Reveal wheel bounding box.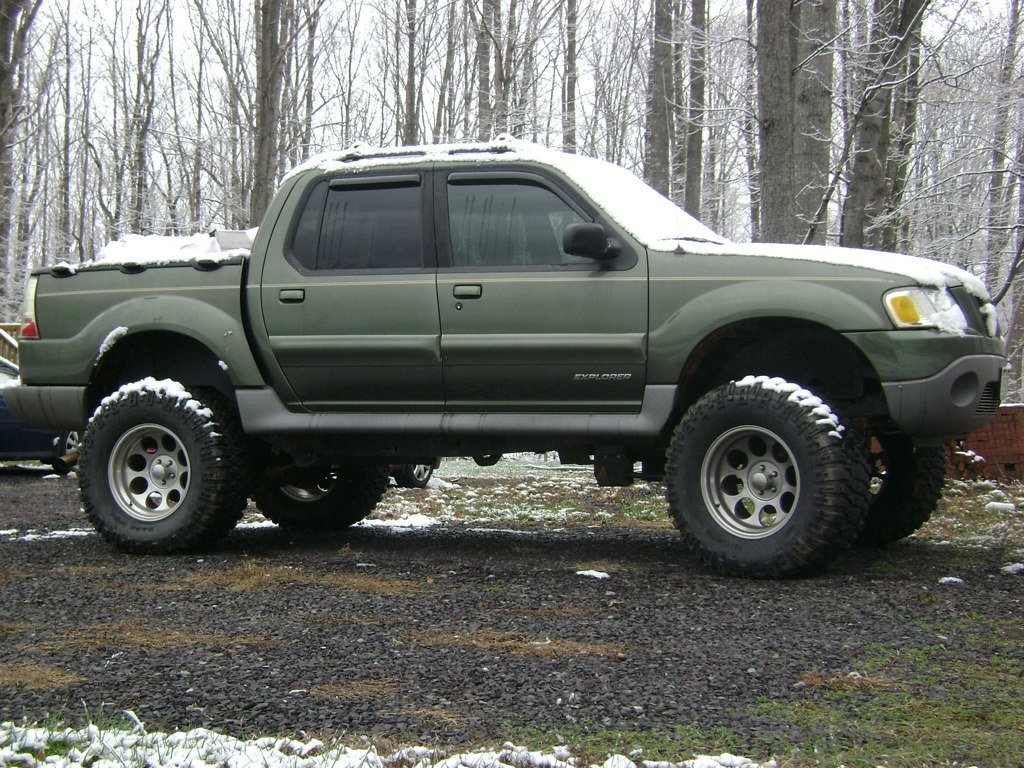
Revealed: [248, 465, 391, 528].
